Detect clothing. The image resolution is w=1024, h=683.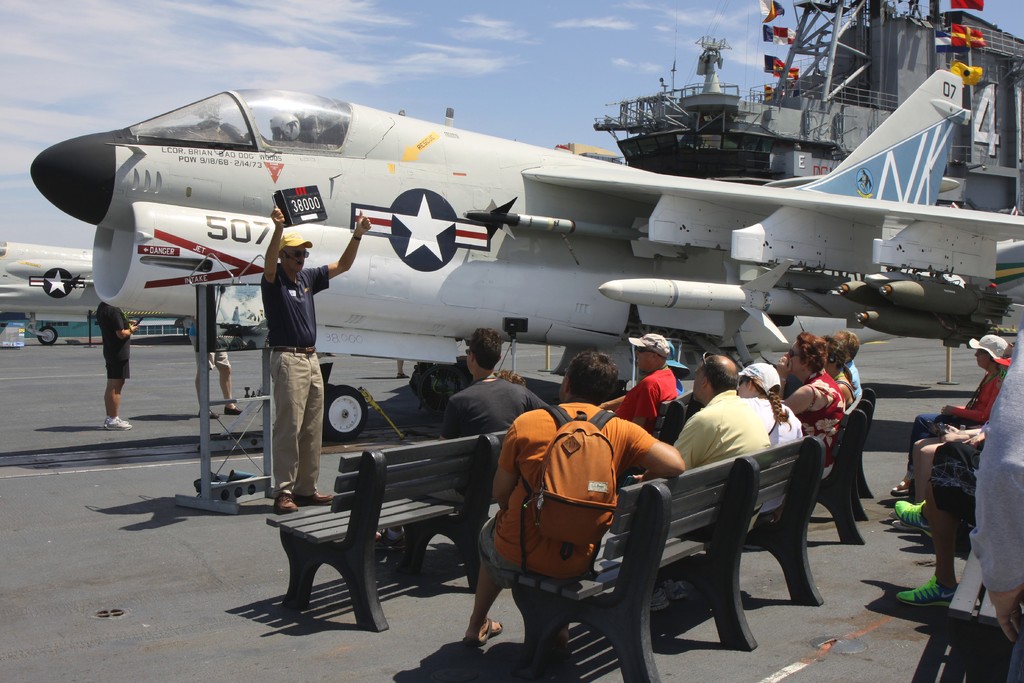
(738,399,801,531).
